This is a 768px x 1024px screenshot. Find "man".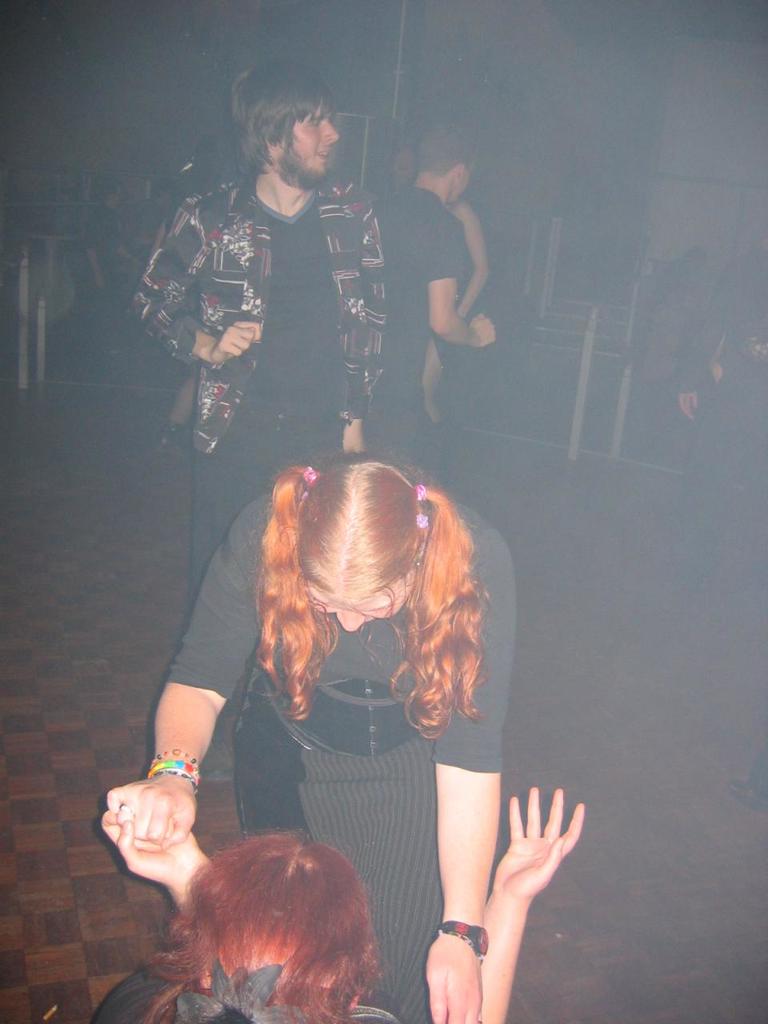
Bounding box: 140 103 436 453.
